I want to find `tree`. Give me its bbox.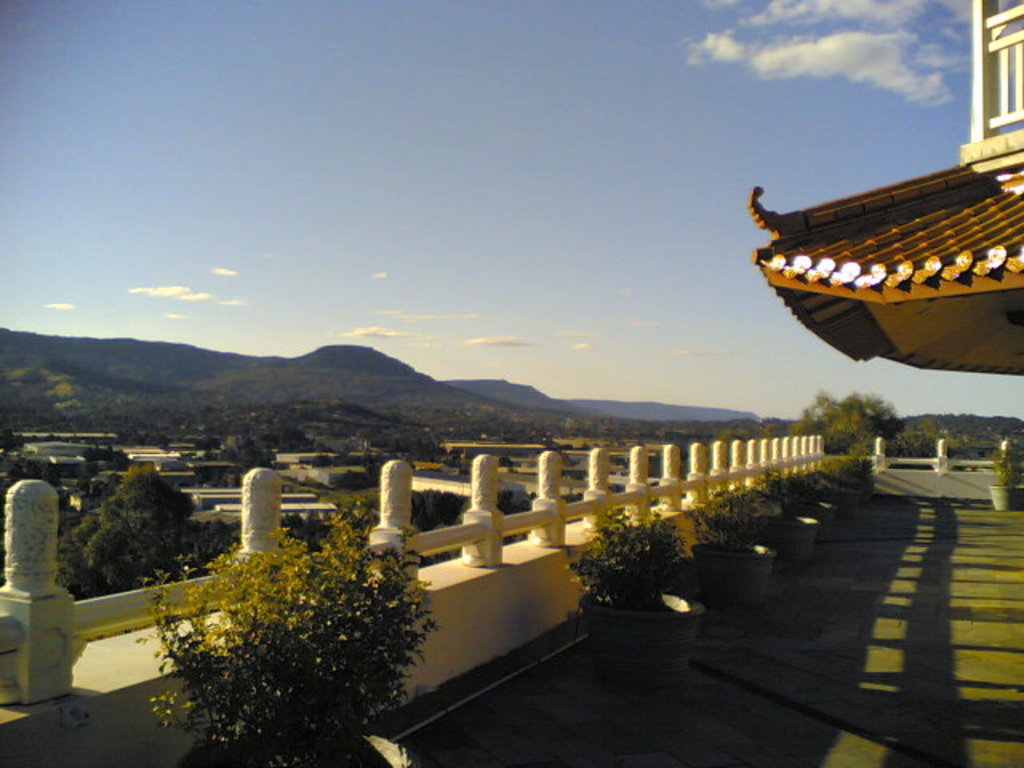
<bbox>74, 461, 195, 587</bbox>.
